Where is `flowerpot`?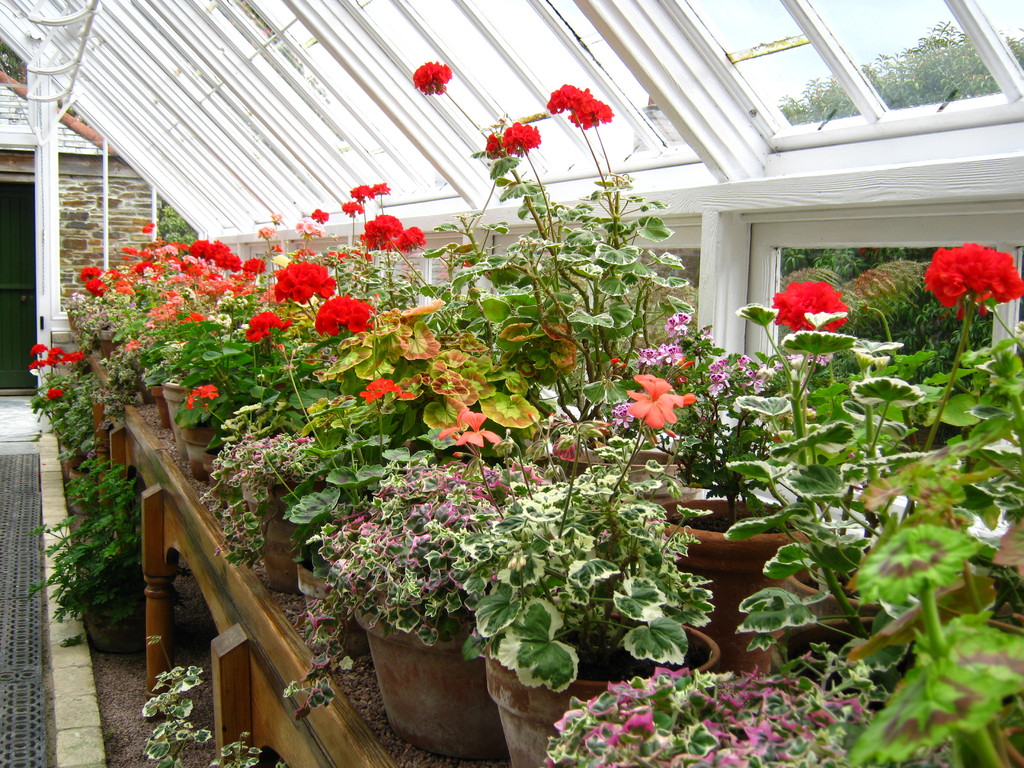
crop(960, 569, 1023, 627).
